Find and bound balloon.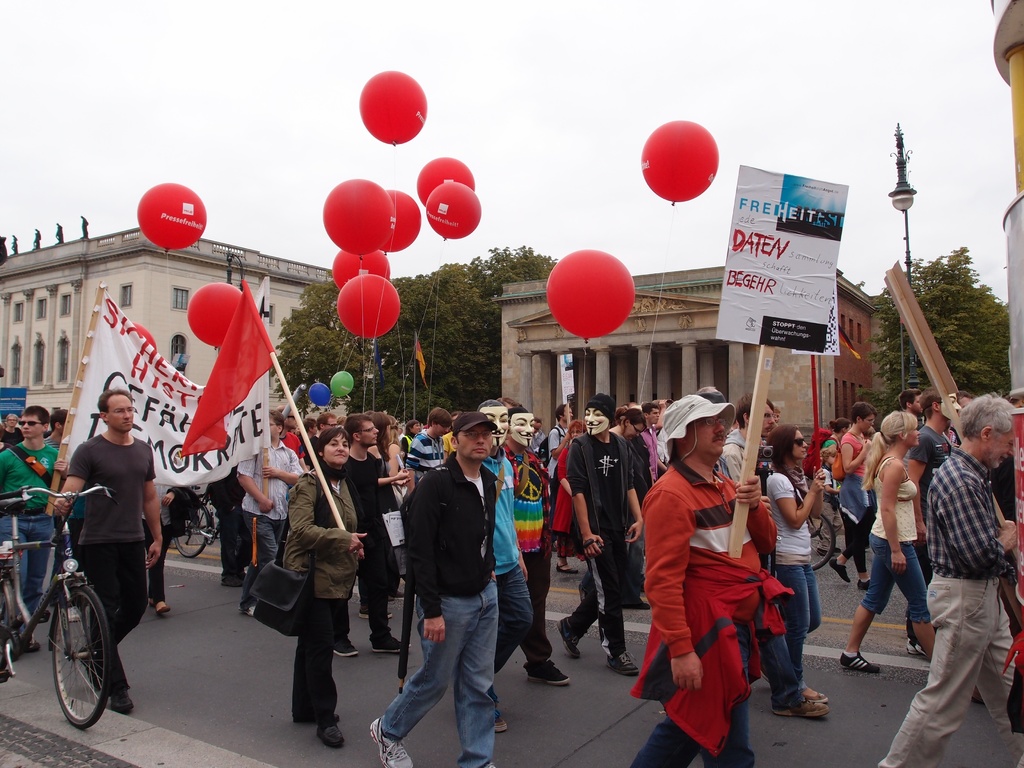
Bound: bbox(320, 177, 397, 256).
